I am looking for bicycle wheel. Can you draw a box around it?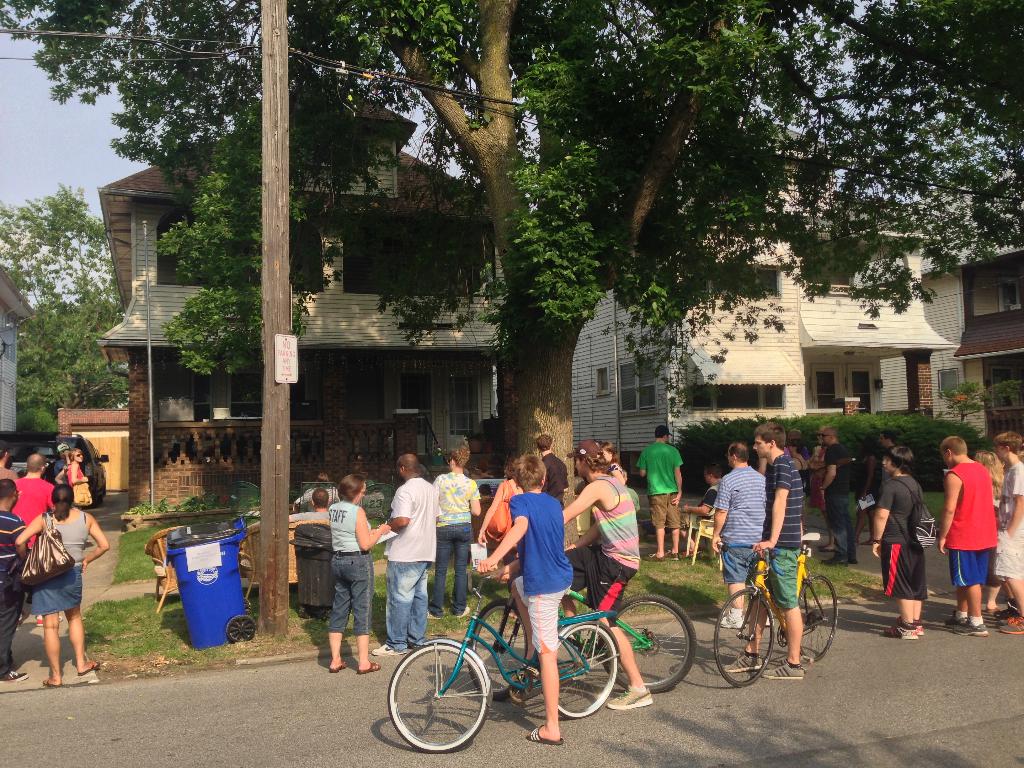
Sure, the bounding box is crop(605, 588, 691, 701).
